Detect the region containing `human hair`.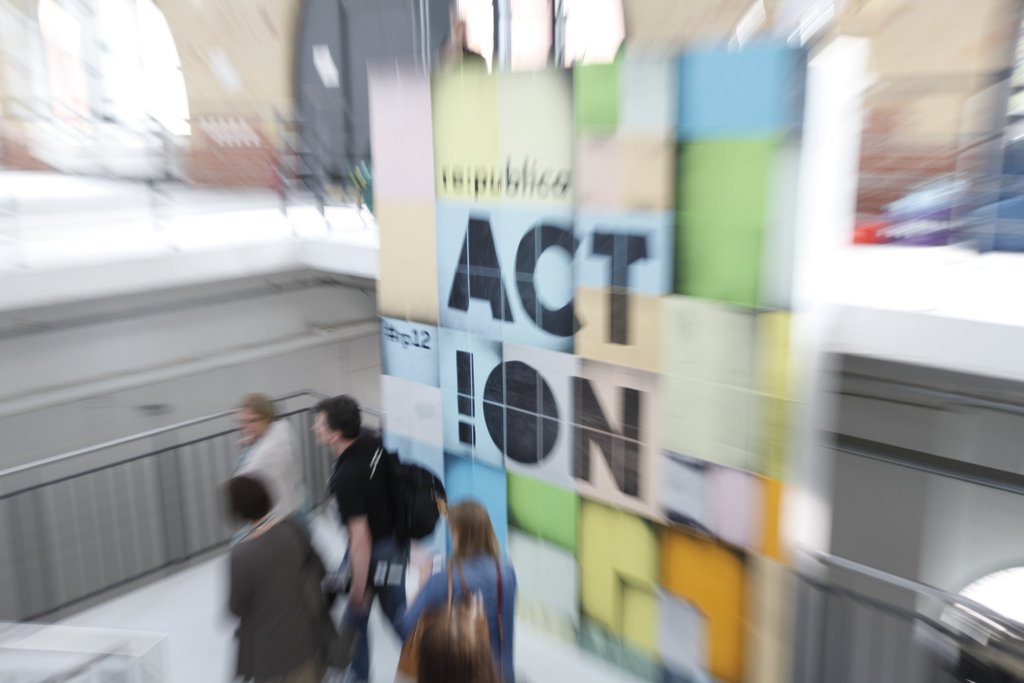
(220,472,278,527).
